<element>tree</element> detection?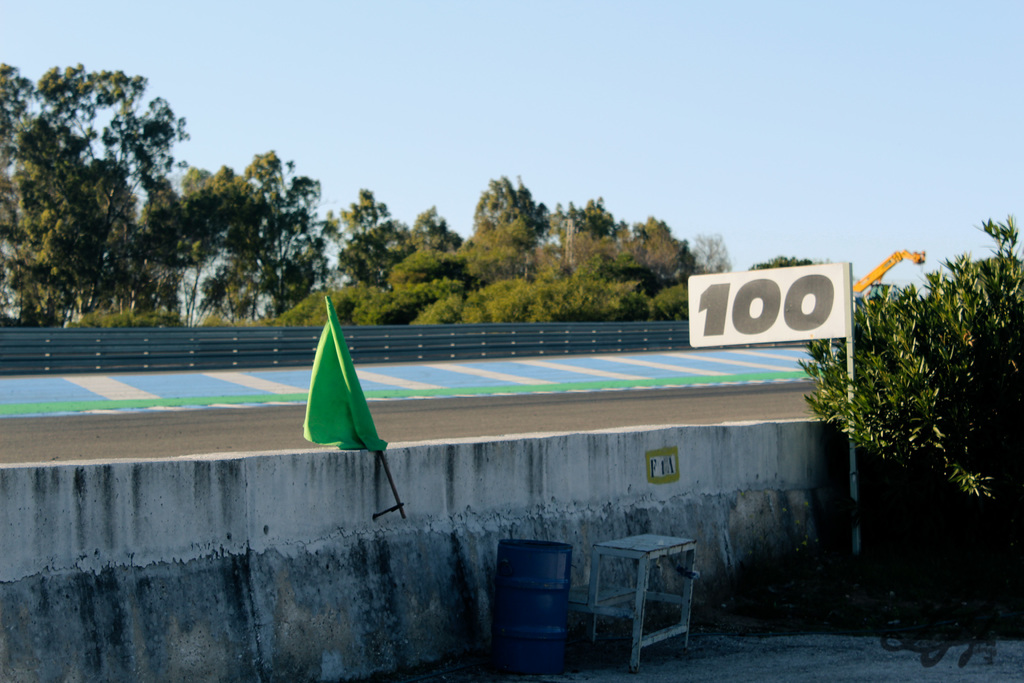
750:257:816:268
